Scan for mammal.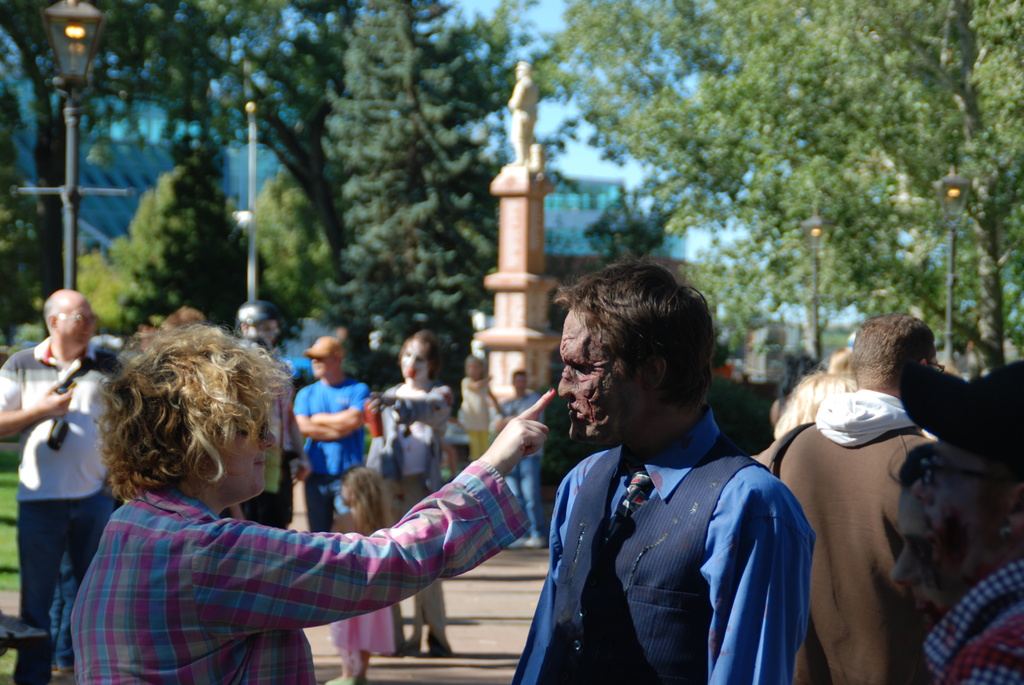
Scan result: detection(892, 443, 1023, 684).
